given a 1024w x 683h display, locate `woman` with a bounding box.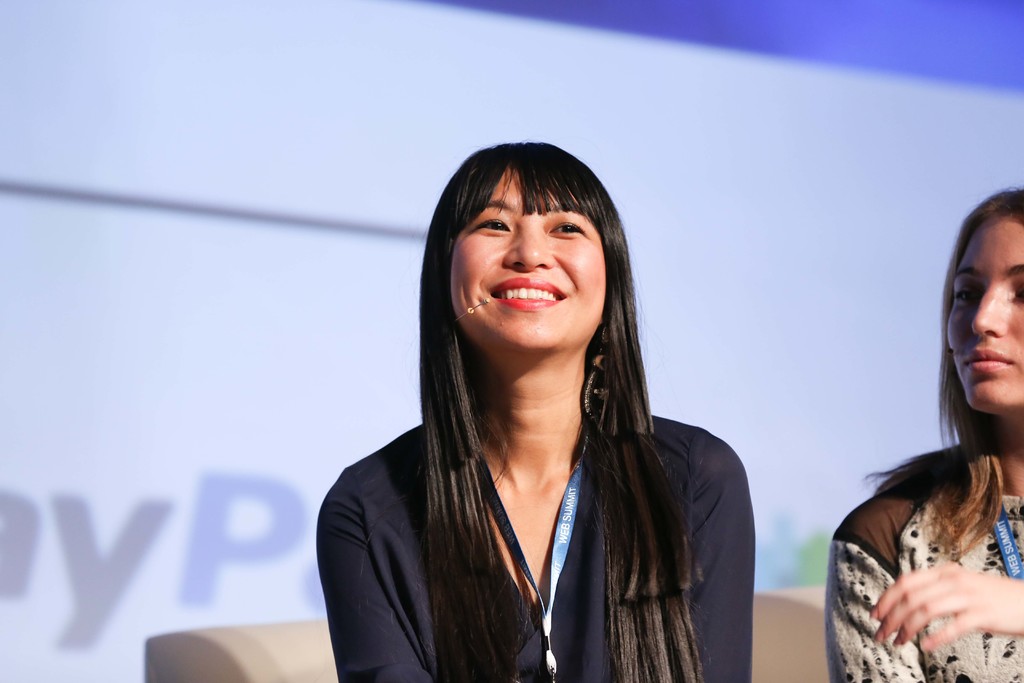
Located: region(826, 188, 1023, 682).
